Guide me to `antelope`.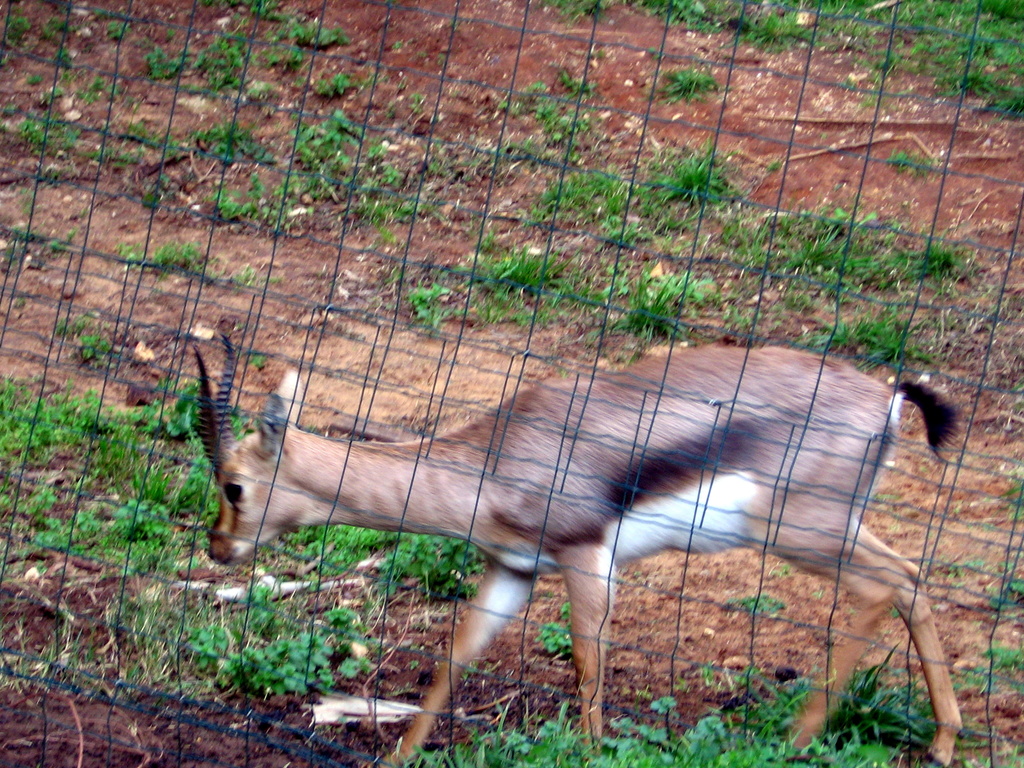
Guidance: <bbox>191, 322, 964, 767</bbox>.
